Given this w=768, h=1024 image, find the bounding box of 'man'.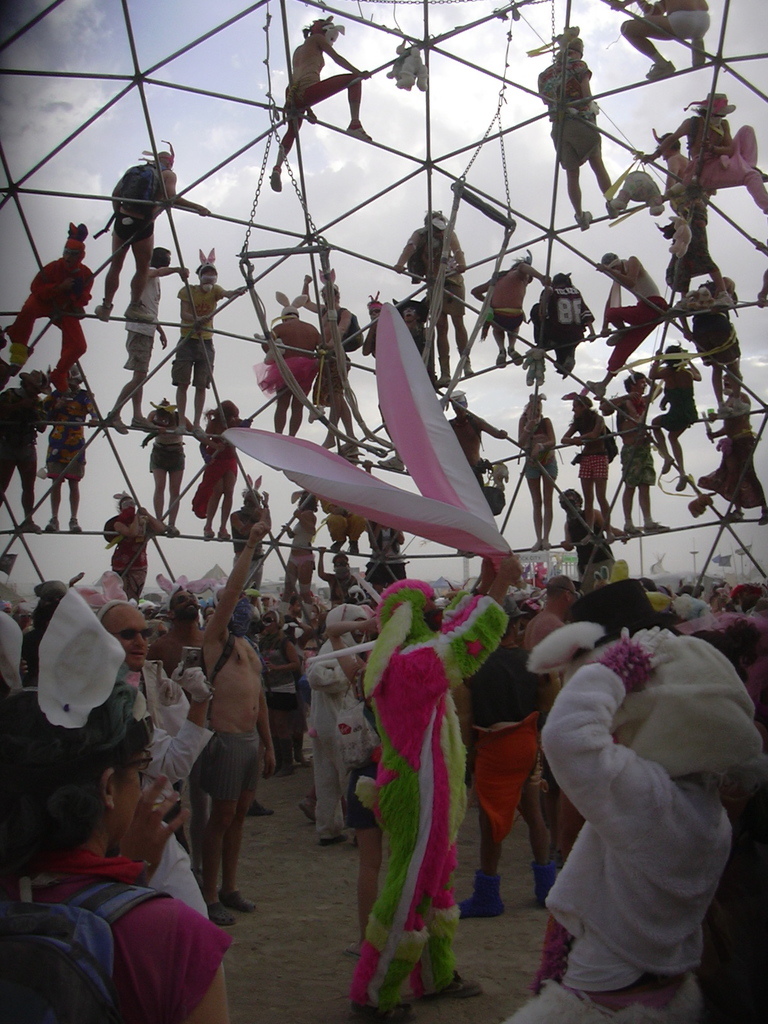
(left=188, top=507, right=270, bottom=925).
